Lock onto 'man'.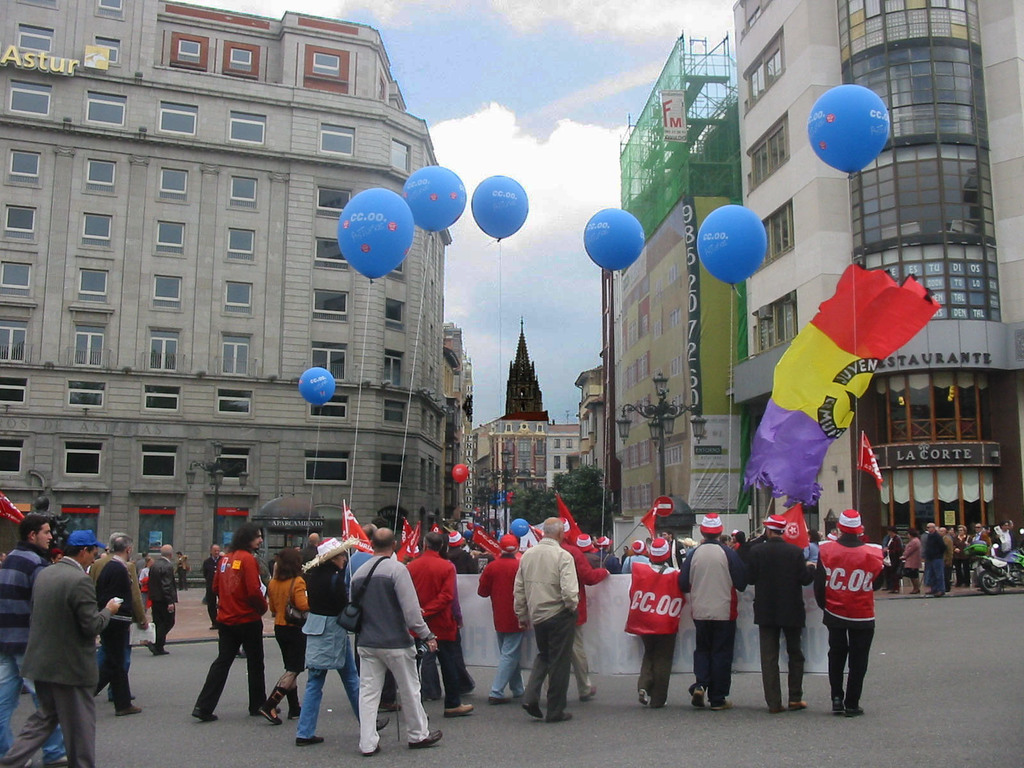
Locked: (0, 519, 71, 764).
